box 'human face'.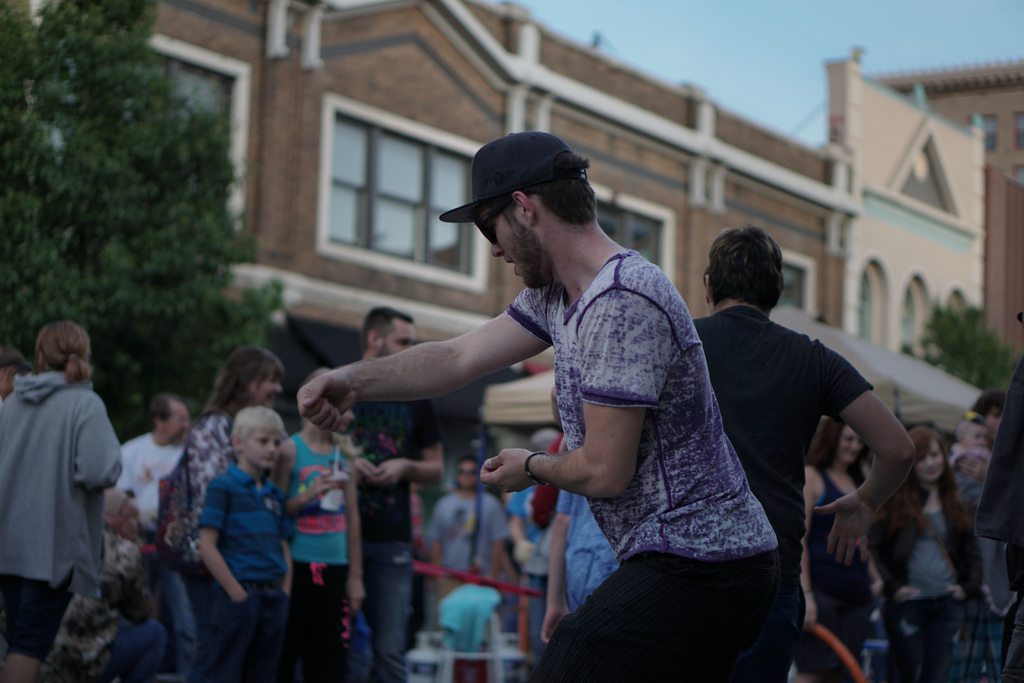
x1=915, y1=440, x2=945, y2=477.
